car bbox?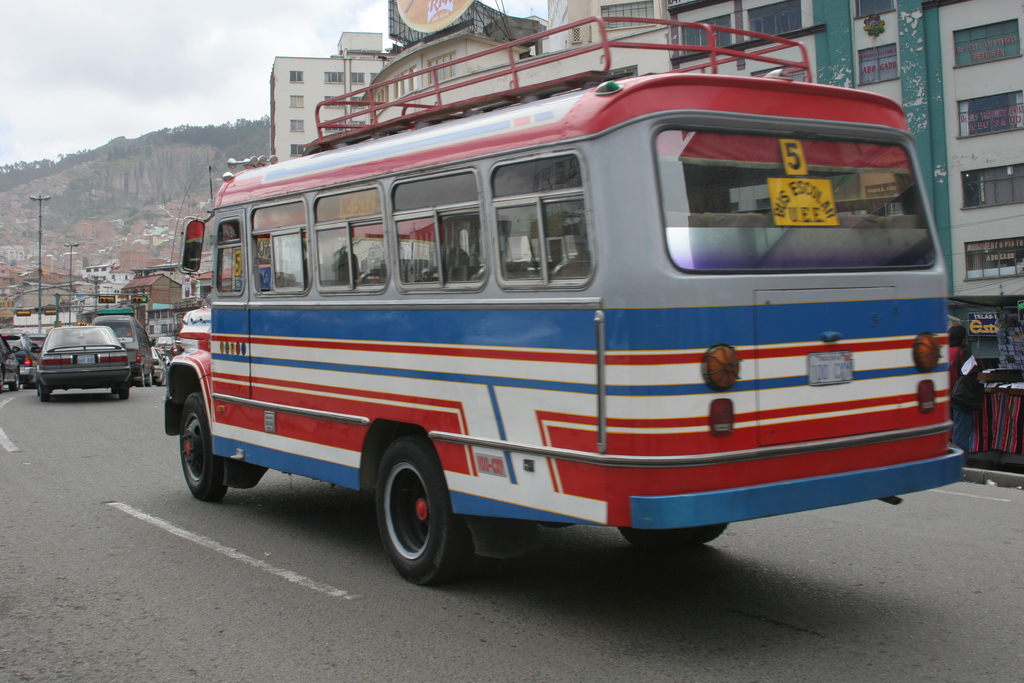
box(33, 325, 136, 397)
